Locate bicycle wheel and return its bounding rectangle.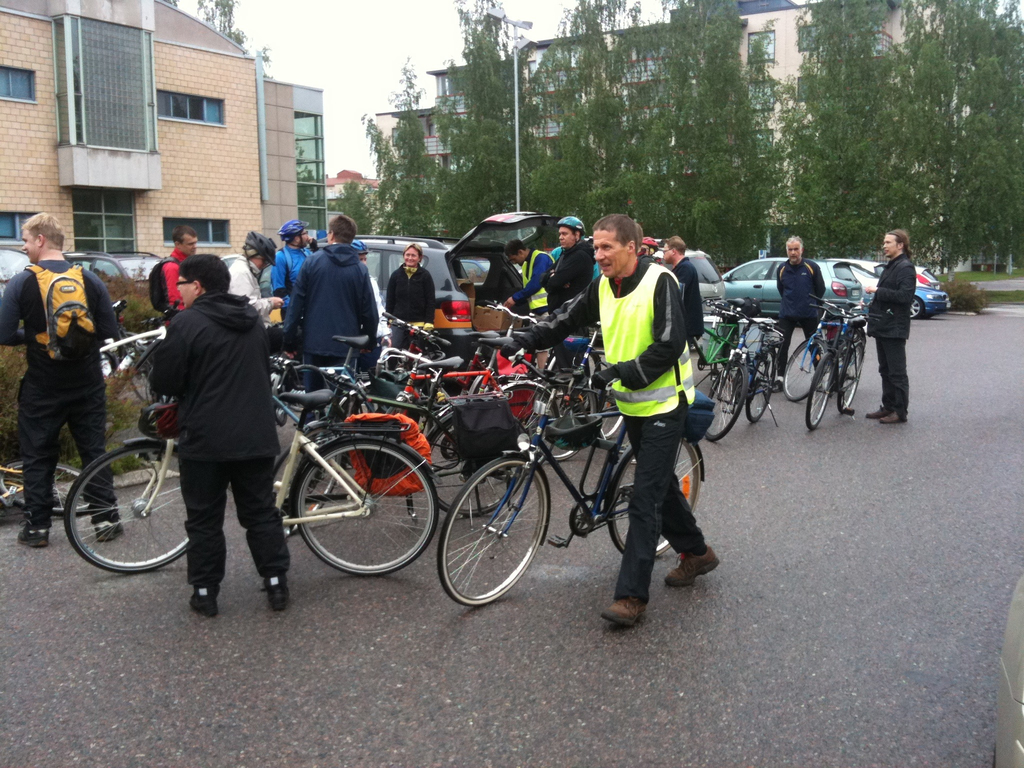
[271,428,340,526].
